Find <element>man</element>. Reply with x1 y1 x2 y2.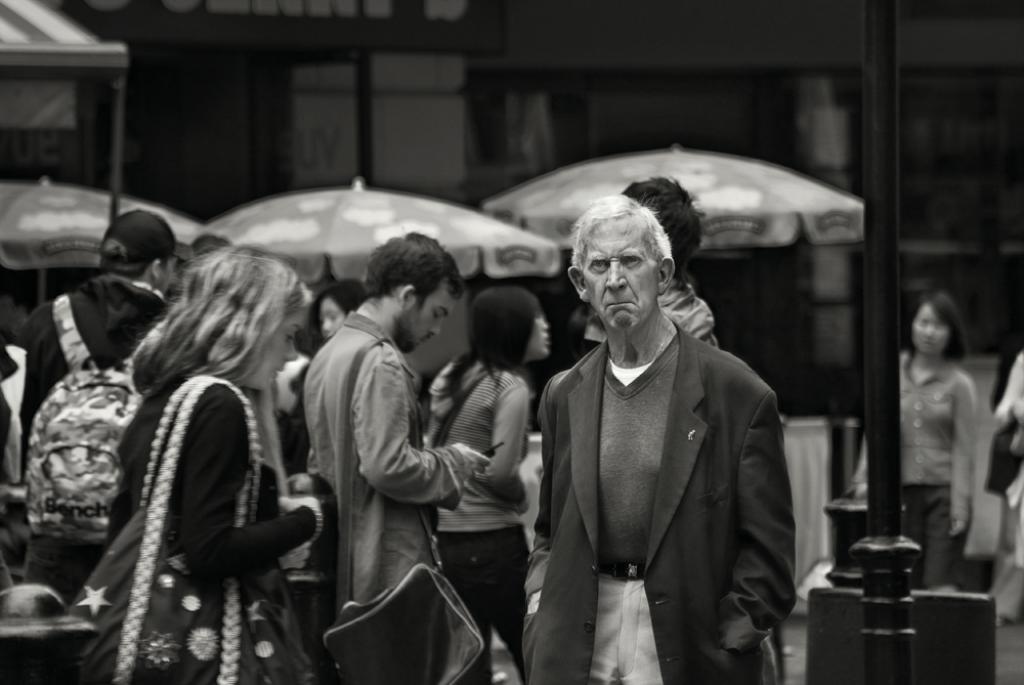
515 190 810 684.
